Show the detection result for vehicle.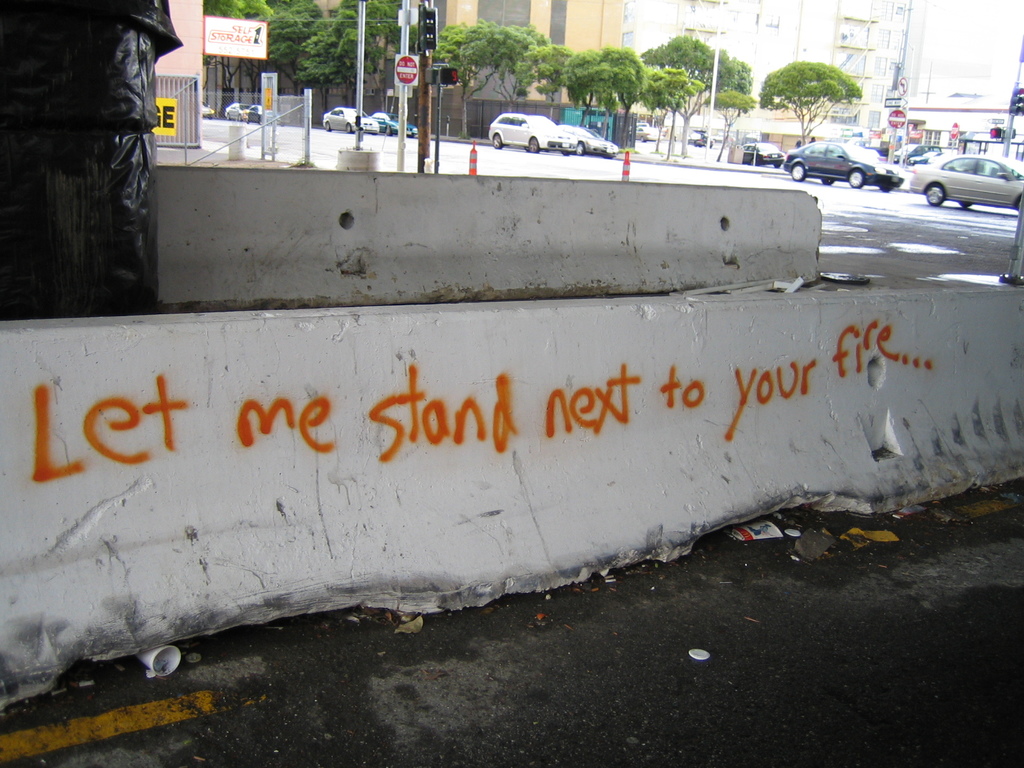
[200,102,213,116].
